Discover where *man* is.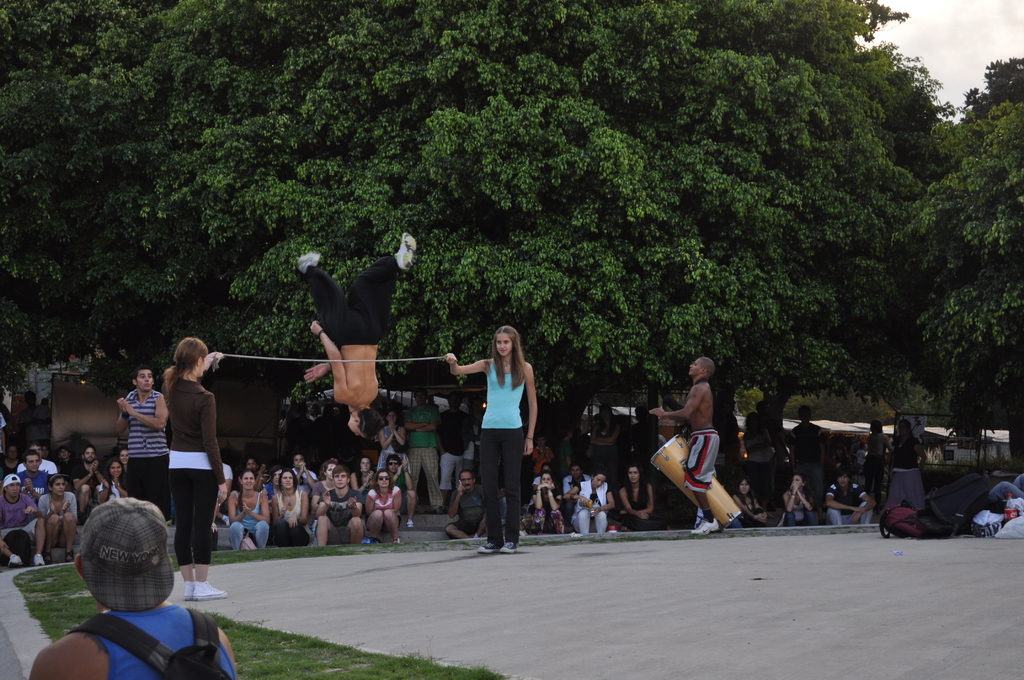
Discovered at (left=297, top=232, right=417, bottom=437).
